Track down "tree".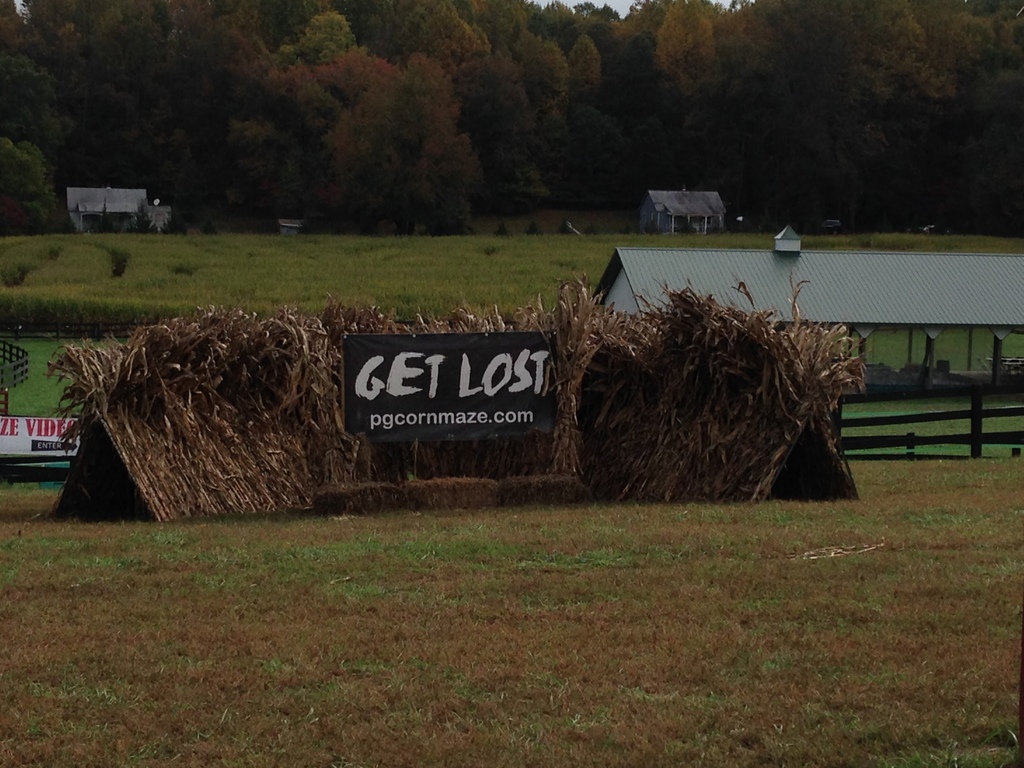
Tracked to pyautogui.locateOnScreen(292, 3, 363, 83).
